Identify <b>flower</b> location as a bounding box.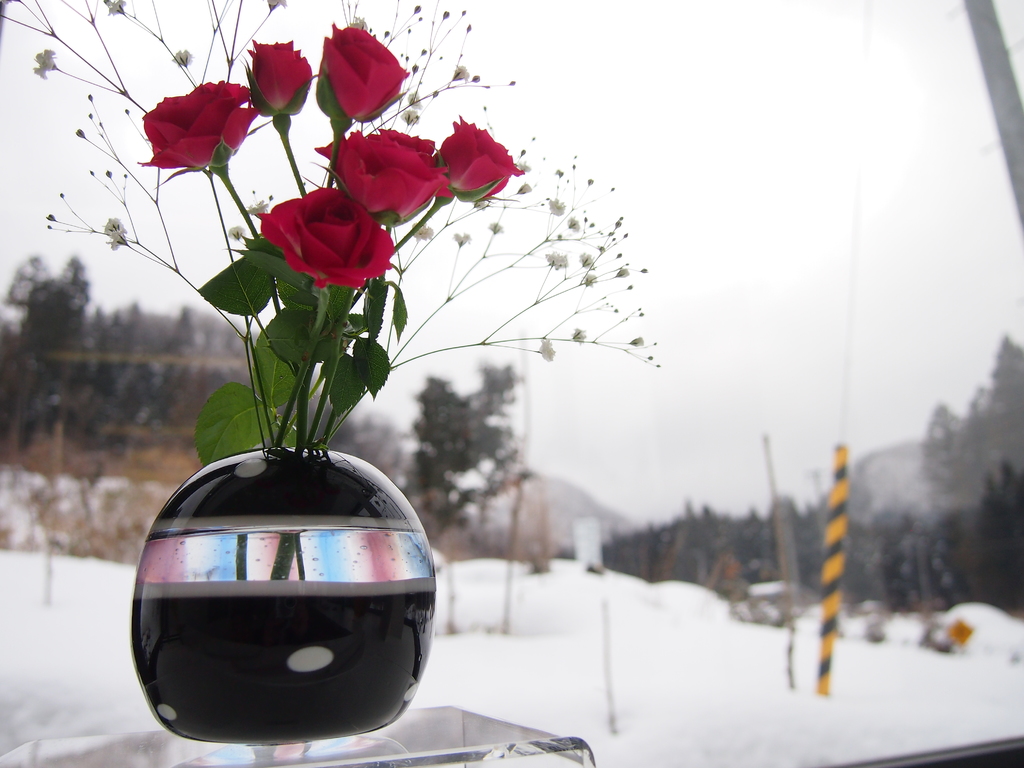
left=433, top=116, right=524, bottom=211.
